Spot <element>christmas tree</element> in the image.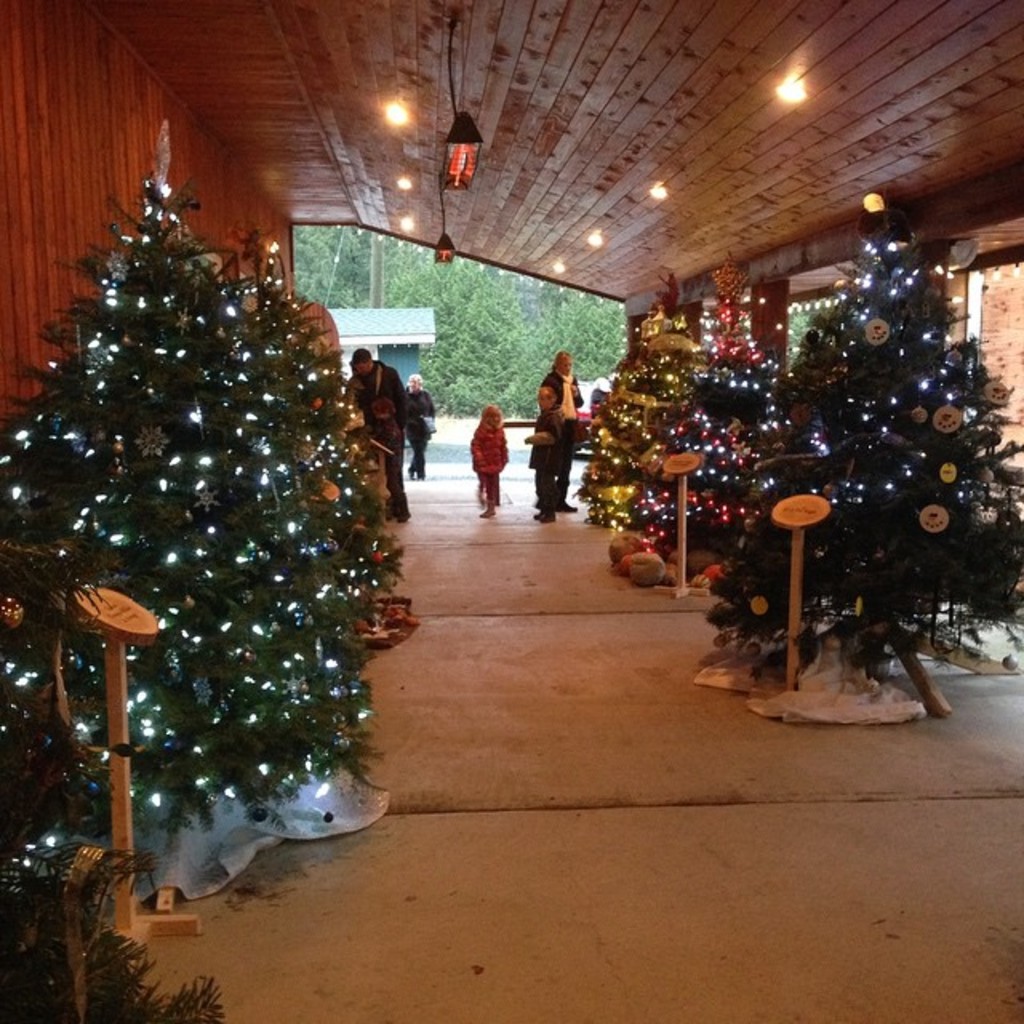
<element>christmas tree</element> found at 0,162,414,888.
